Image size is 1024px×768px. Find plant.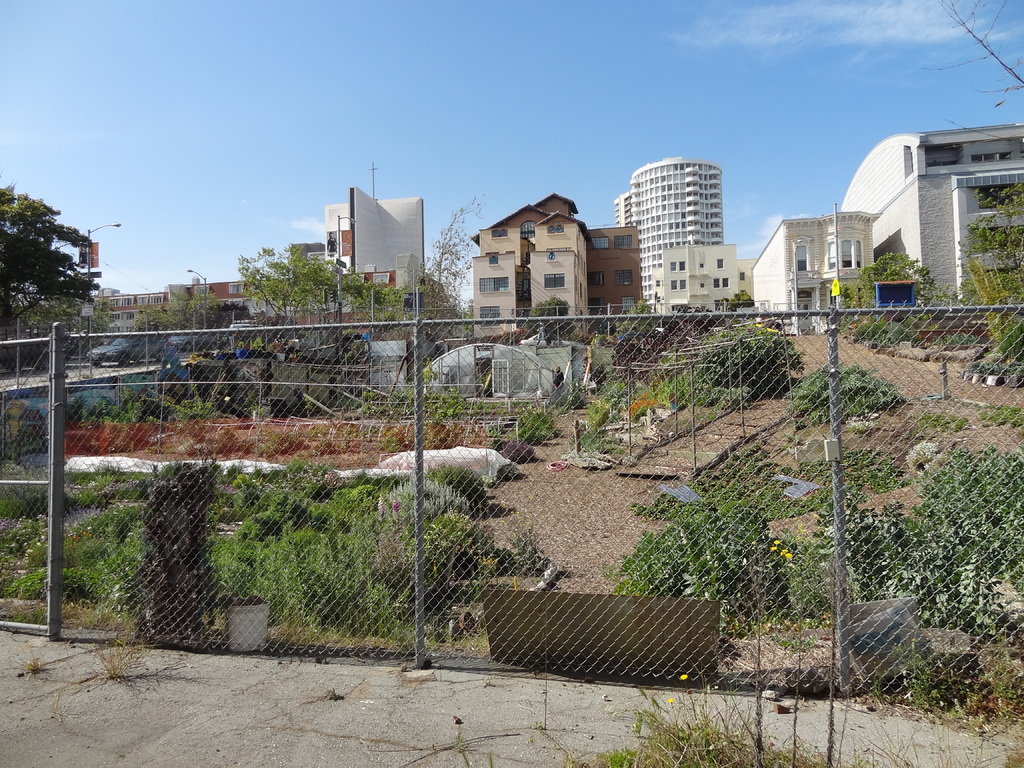
<bbox>412, 456, 491, 519</bbox>.
